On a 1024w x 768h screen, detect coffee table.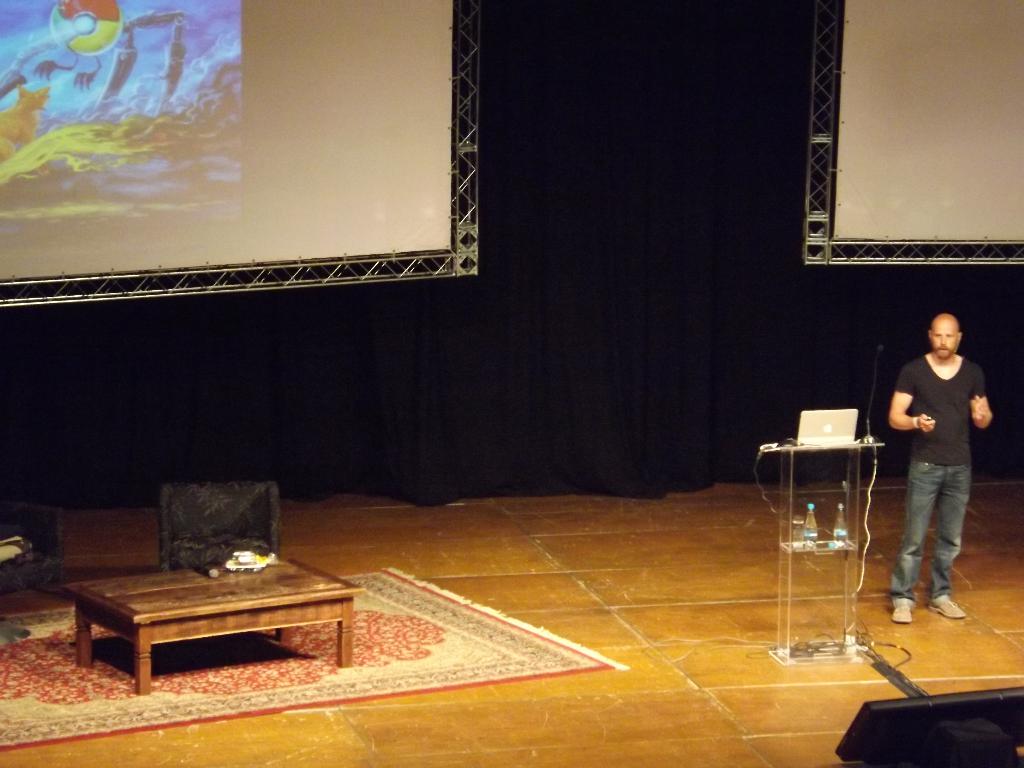
(73, 540, 363, 696).
